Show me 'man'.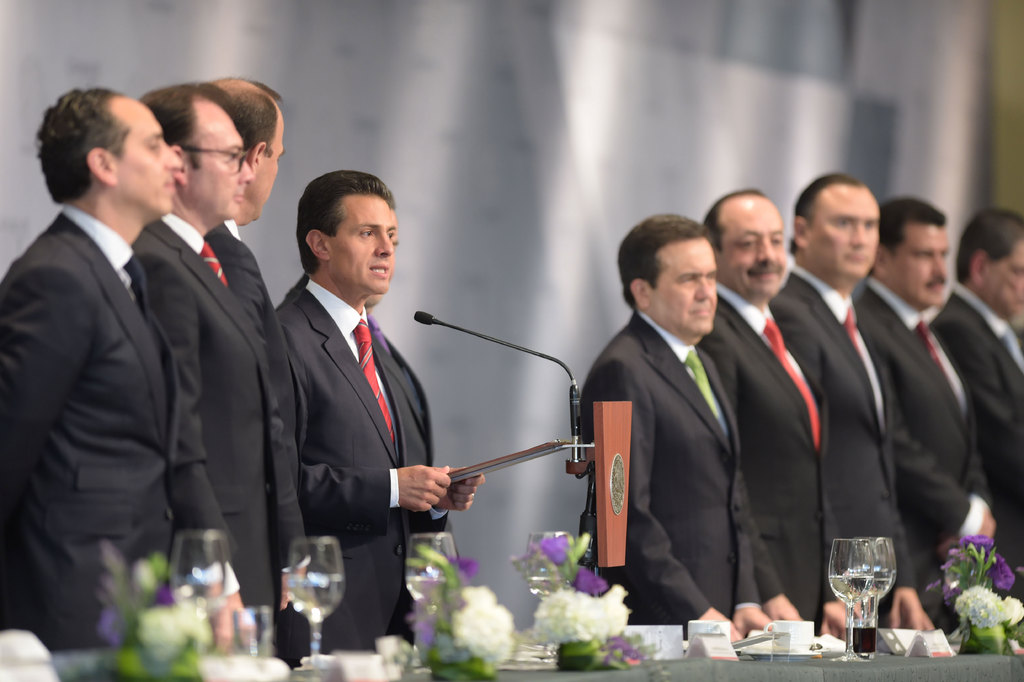
'man' is here: 703:188:873:653.
